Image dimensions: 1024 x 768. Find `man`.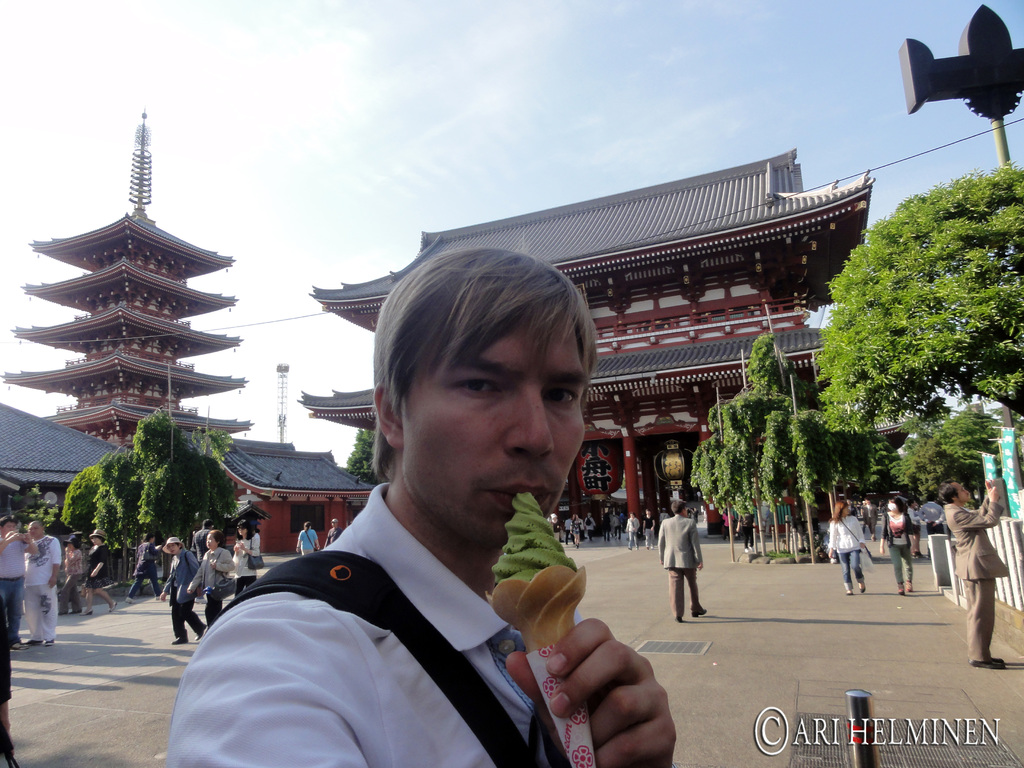
[x1=613, y1=512, x2=625, y2=545].
